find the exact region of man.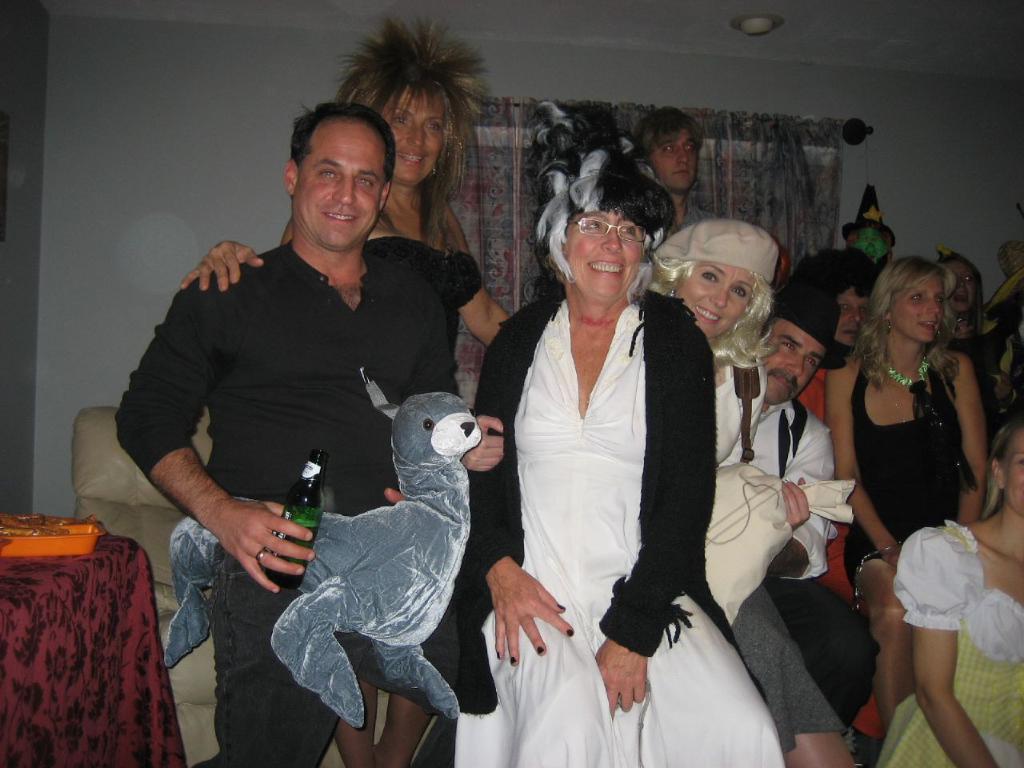
Exact region: pyautogui.locateOnScreen(627, 103, 723, 237).
